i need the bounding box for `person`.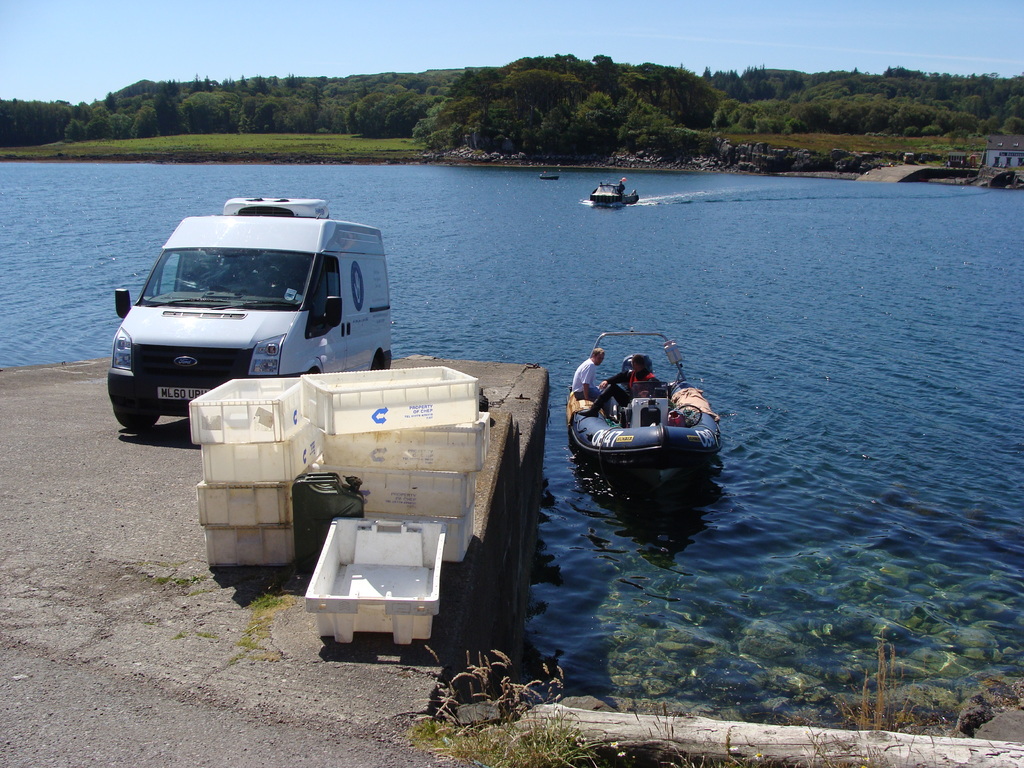
Here it is: <bbox>571, 348, 605, 402</bbox>.
